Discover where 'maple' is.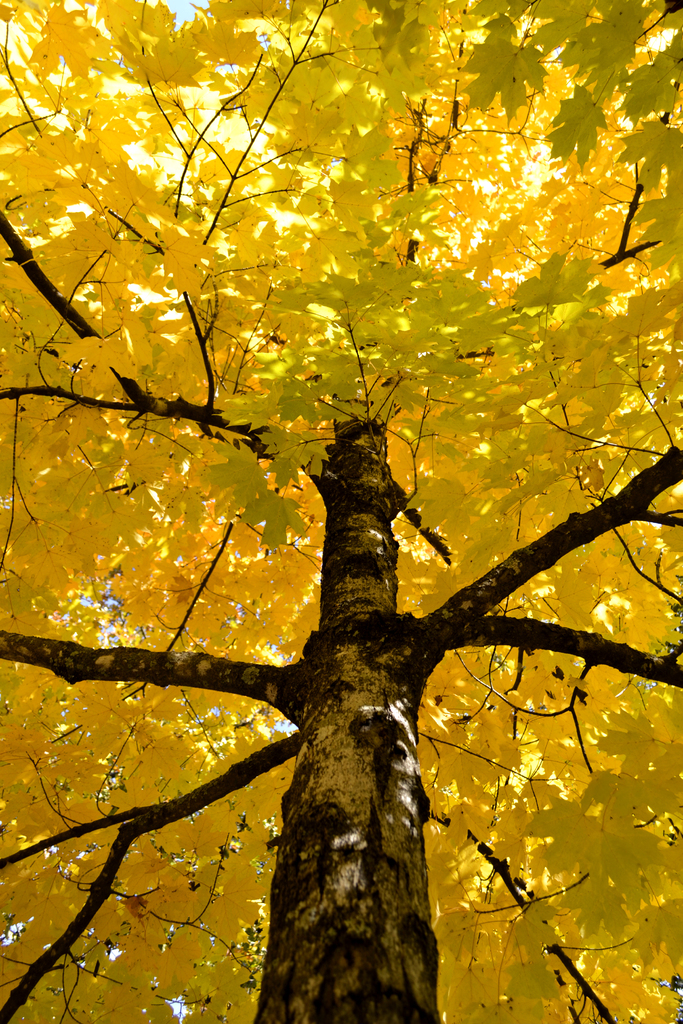
Discovered at box=[0, 0, 682, 1023].
